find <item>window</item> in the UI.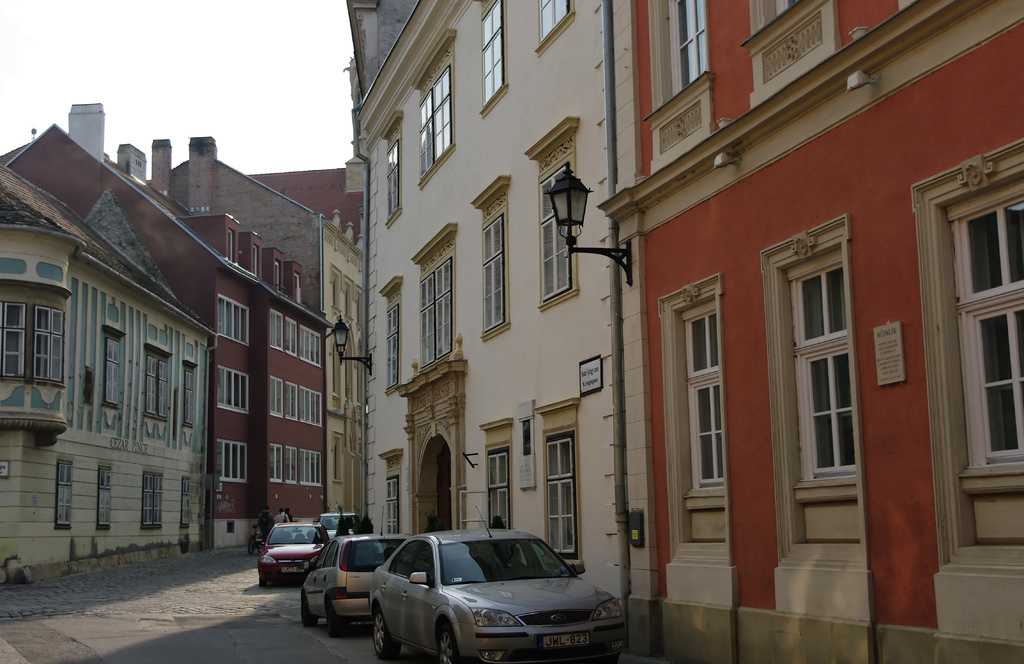
UI element at l=468, t=169, r=514, b=337.
